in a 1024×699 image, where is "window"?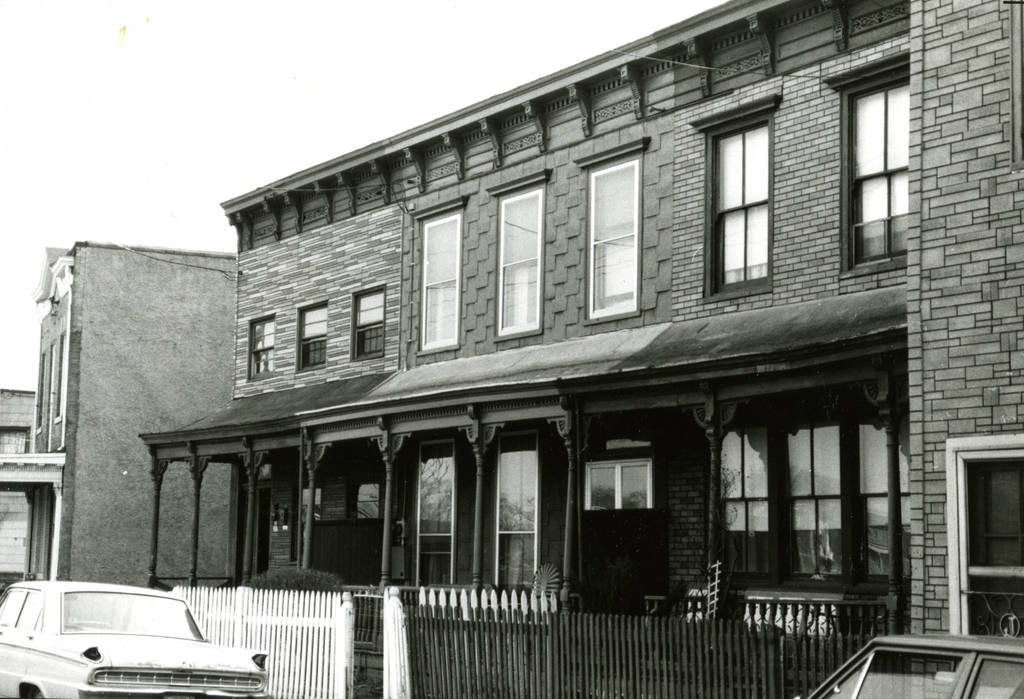
<bbox>295, 299, 325, 374</bbox>.
